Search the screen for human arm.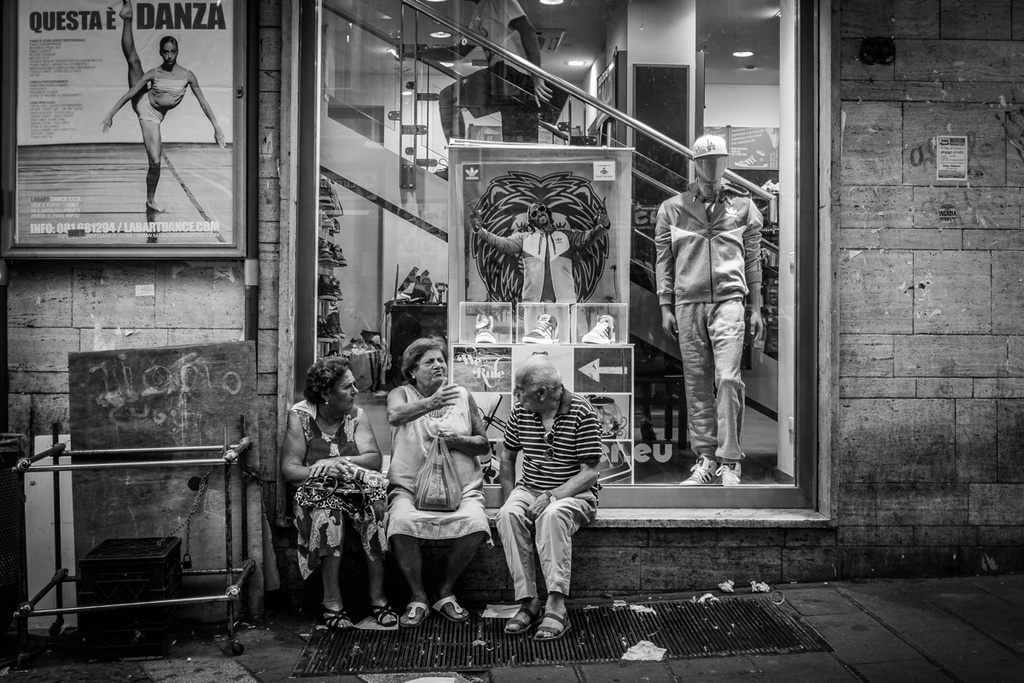
Found at <box>421,23,483,61</box>.
